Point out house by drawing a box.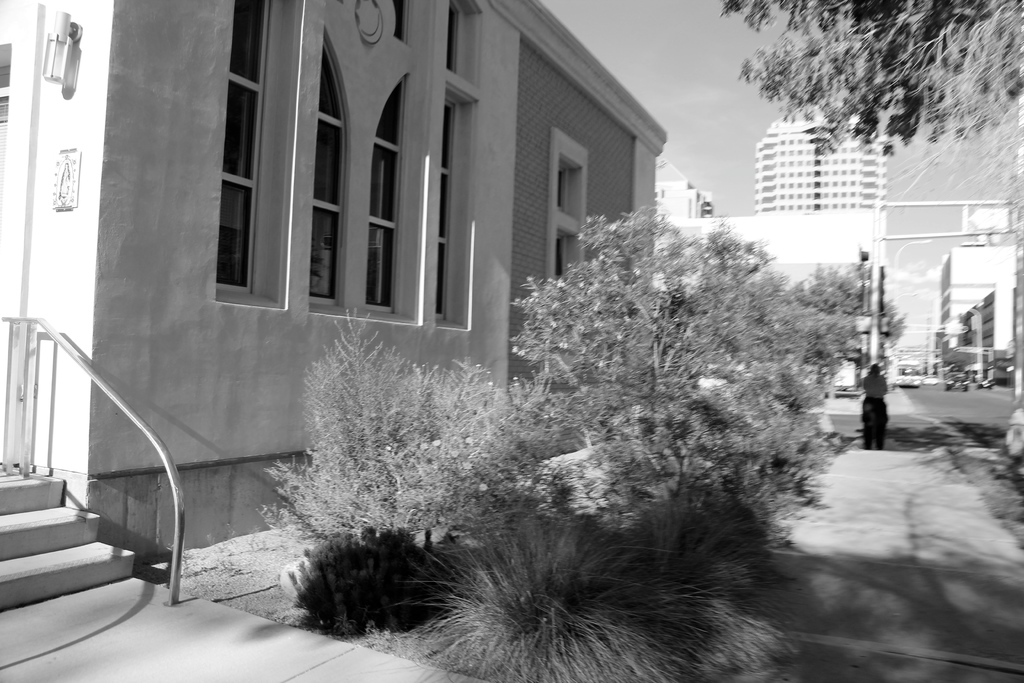
758:104:890:209.
